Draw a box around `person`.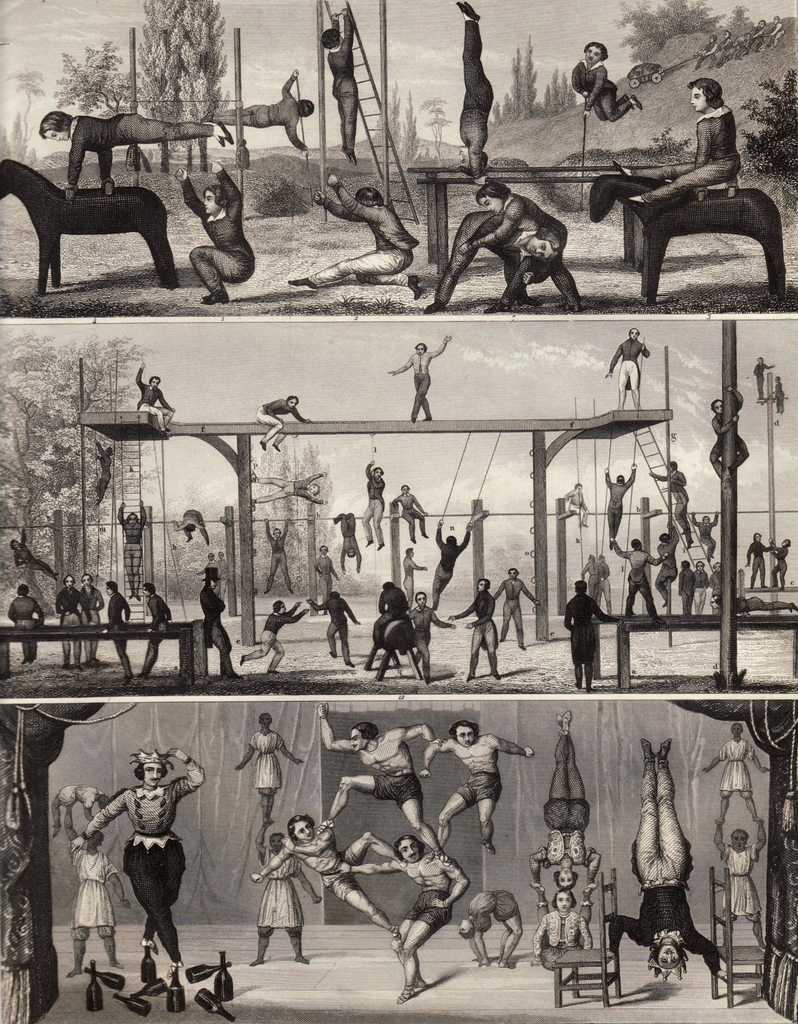
Rect(310, 596, 362, 662).
